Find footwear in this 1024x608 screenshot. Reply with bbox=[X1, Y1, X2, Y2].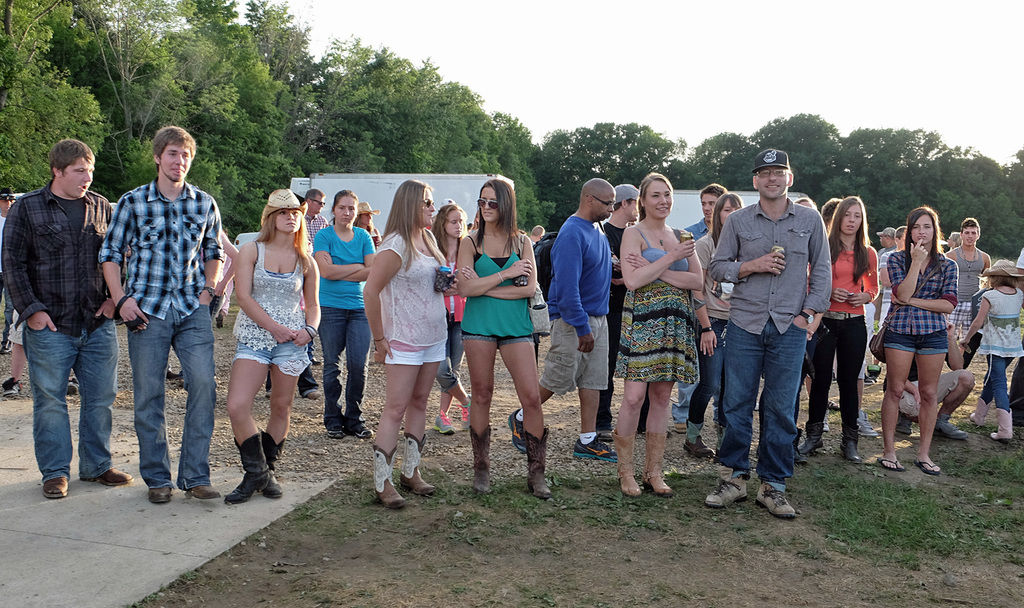
bbox=[621, 434, 648, 495].
